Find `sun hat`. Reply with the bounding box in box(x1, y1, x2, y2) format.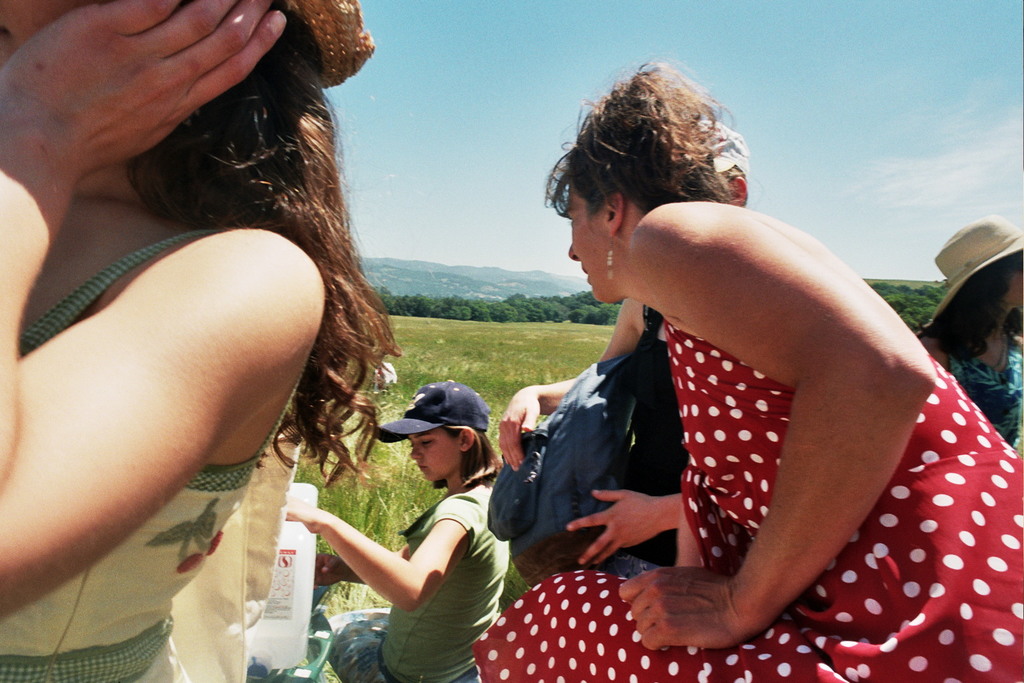
box(370, 376, 493, 448).
